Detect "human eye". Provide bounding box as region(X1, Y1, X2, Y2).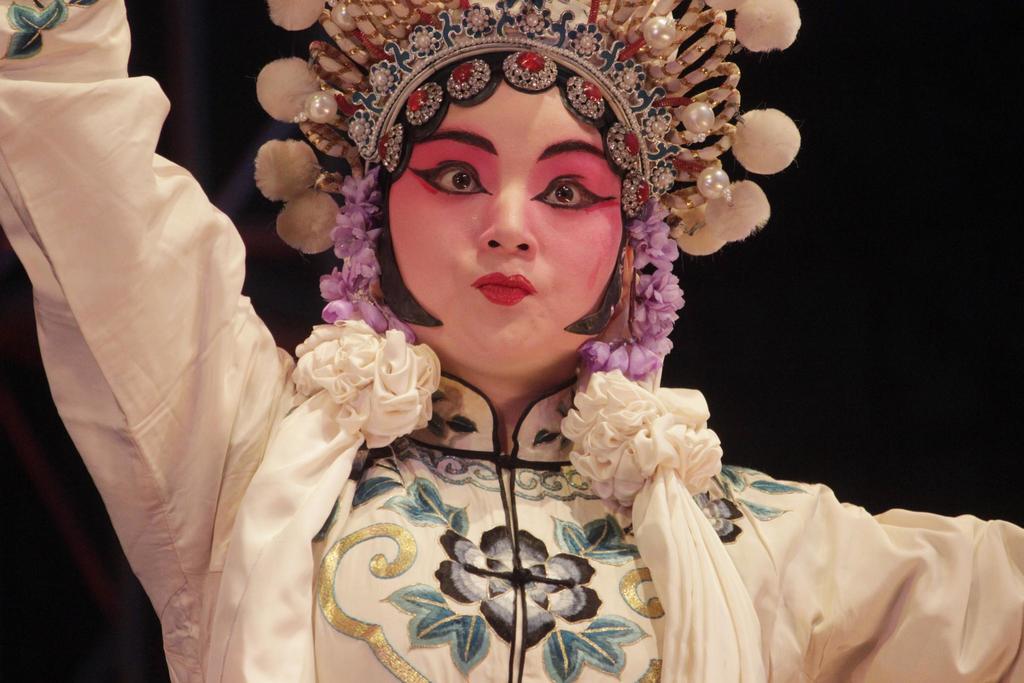
region(405, 145, 480, 206).
